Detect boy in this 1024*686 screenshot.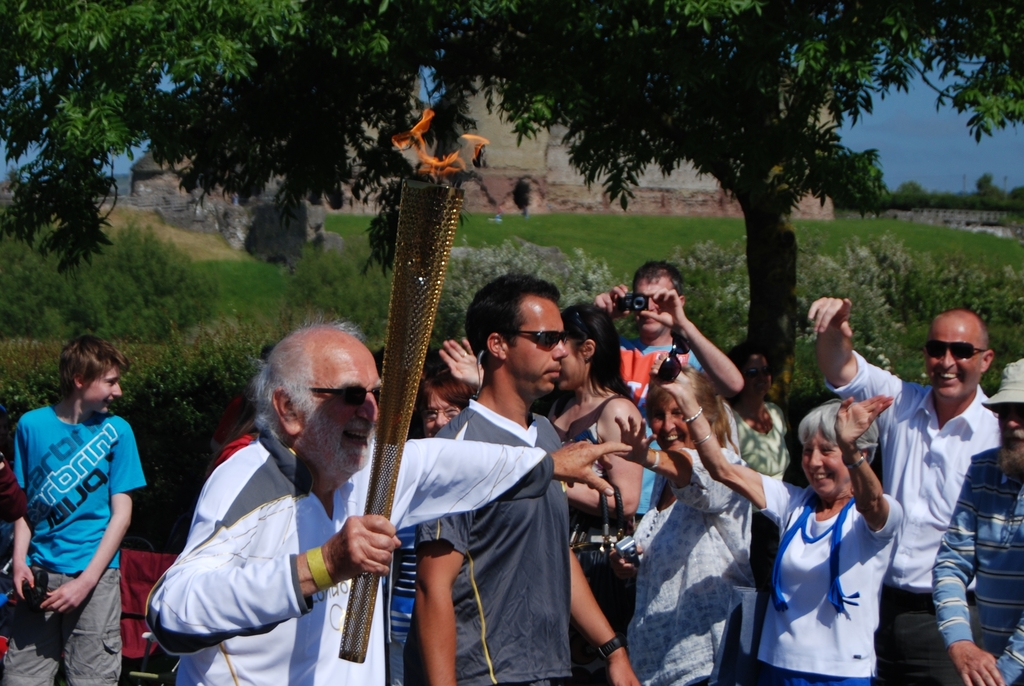
Detection: l=4, t=333, r=145, b=685.
